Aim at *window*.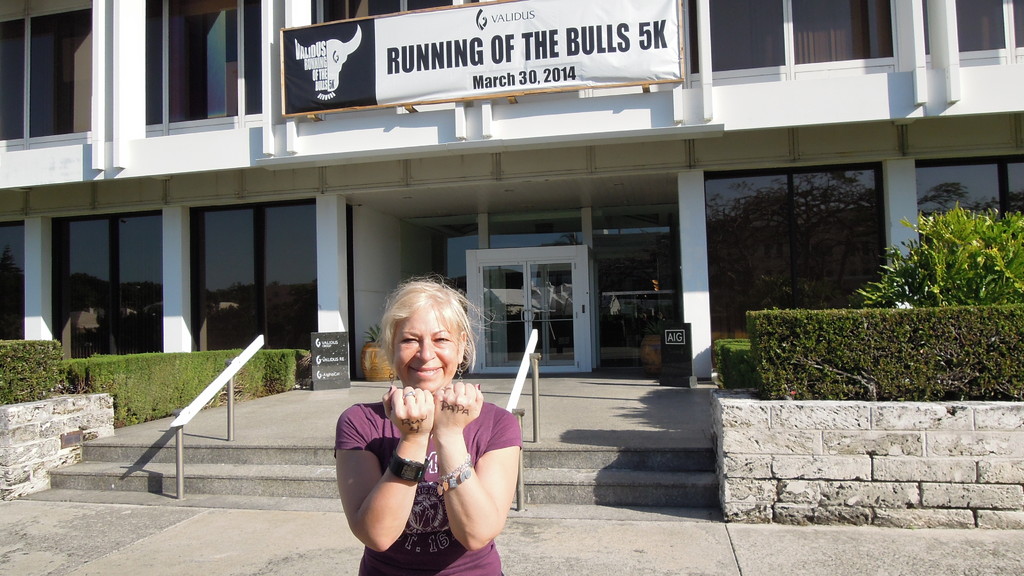
Aimed at x1=918, y1=0, x2=1023, y2=66.
